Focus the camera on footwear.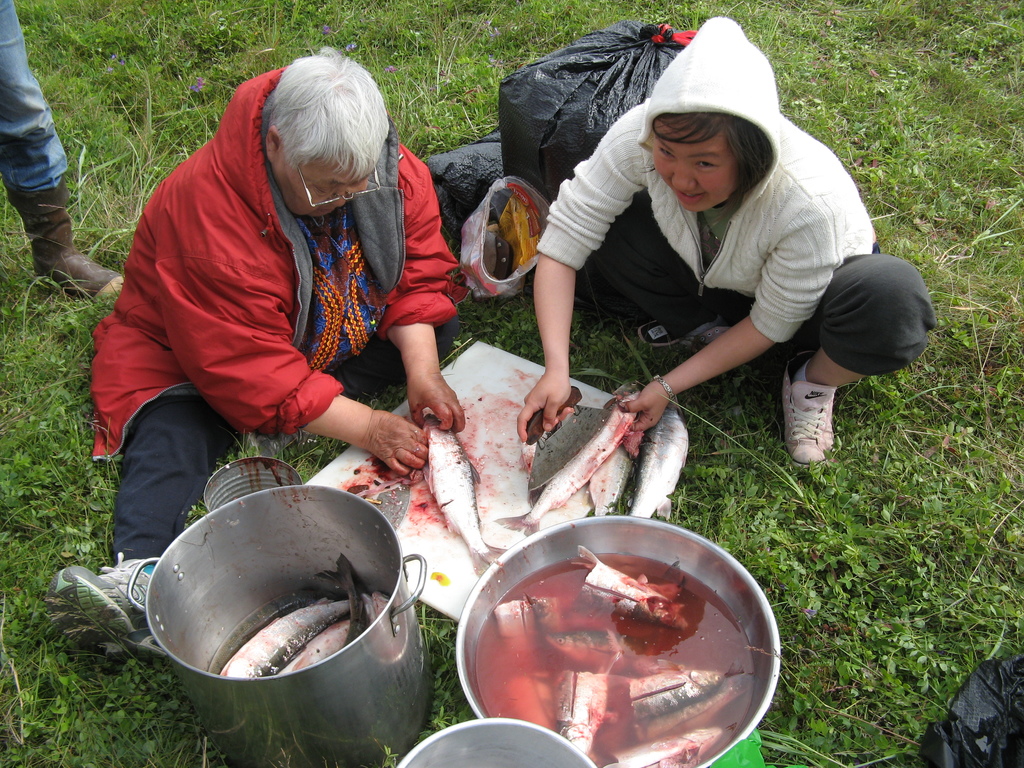
Focus region: x1=44, y1=550, x2=172, y2=666.
